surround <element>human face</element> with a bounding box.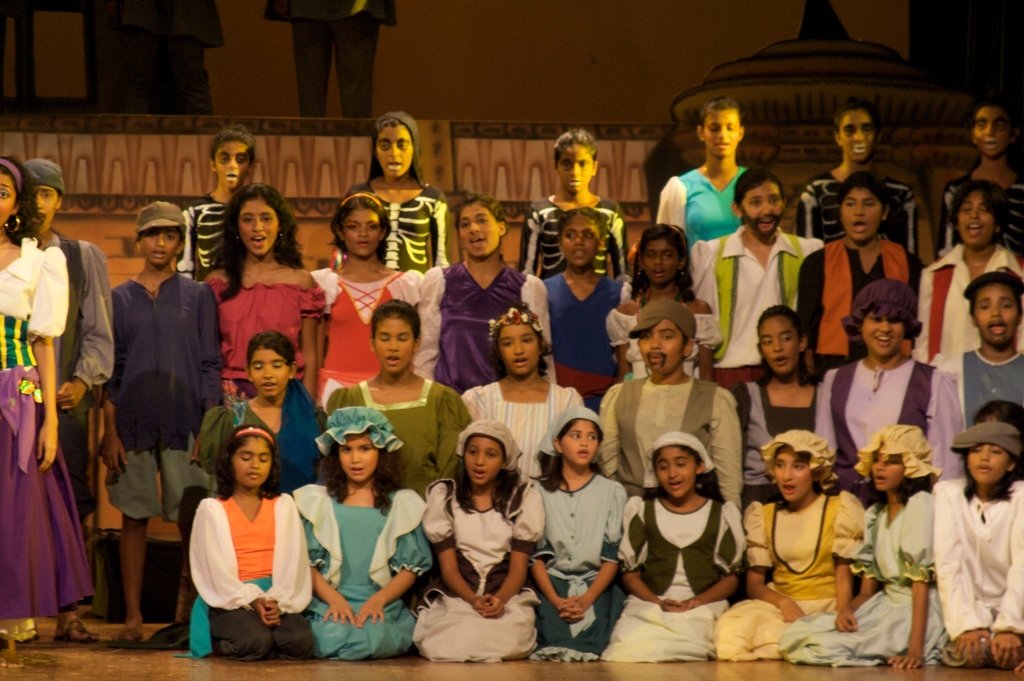
<box>970,443,1004,485</box>.
